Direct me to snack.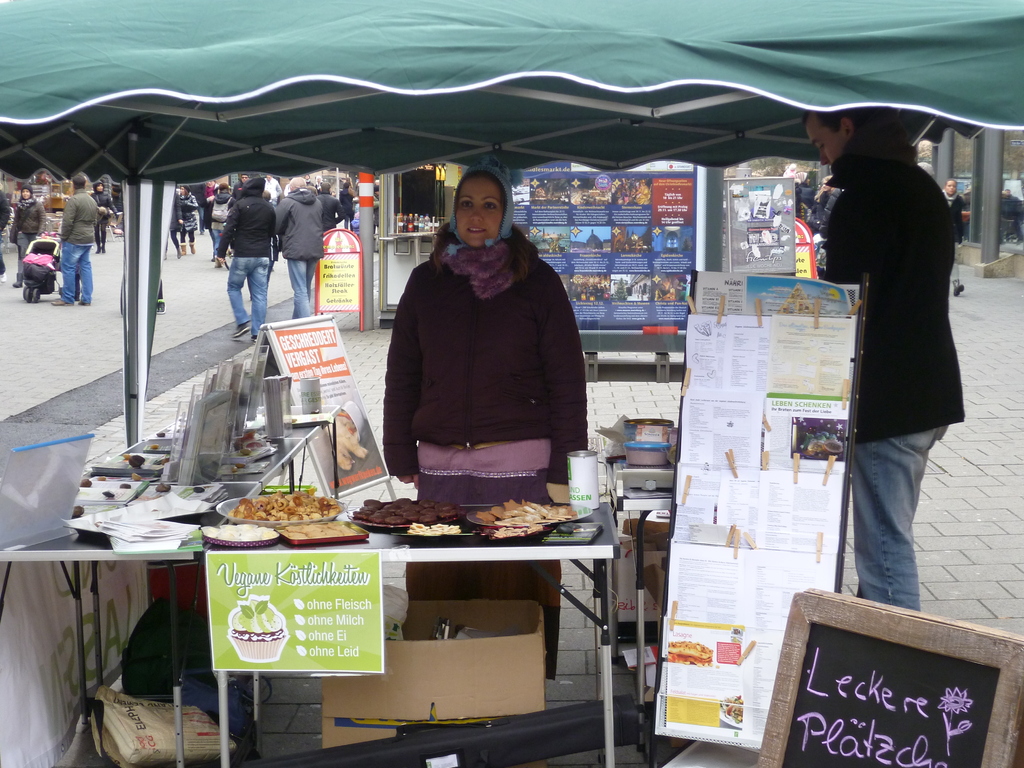
Direction: <region>668, 643, 712, 668</region>.
